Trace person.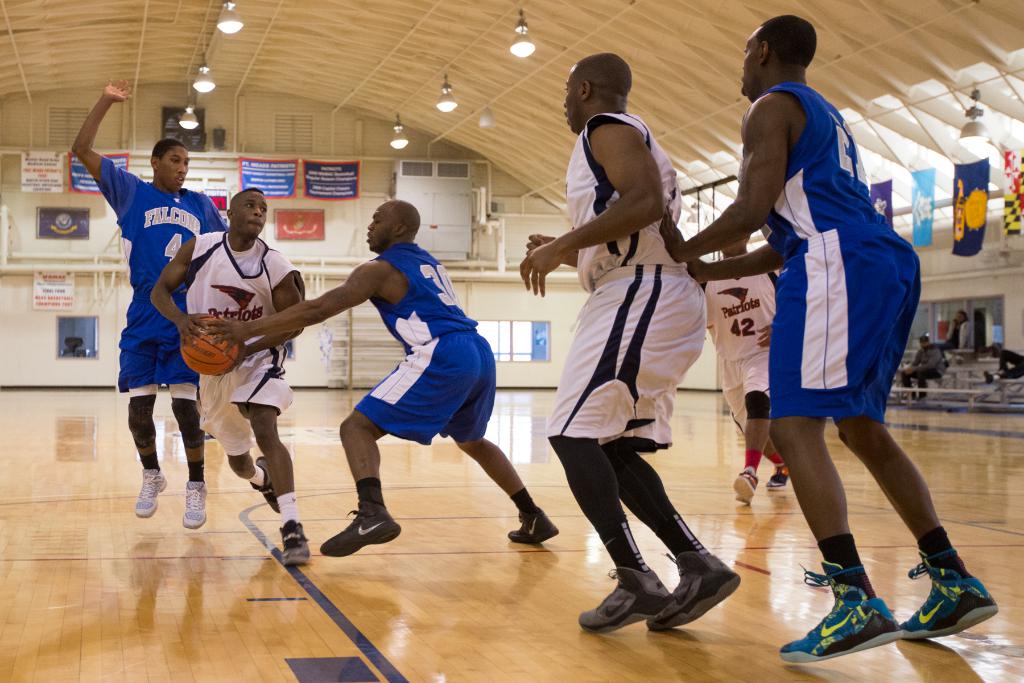
Traced to 200 192 575 561.
